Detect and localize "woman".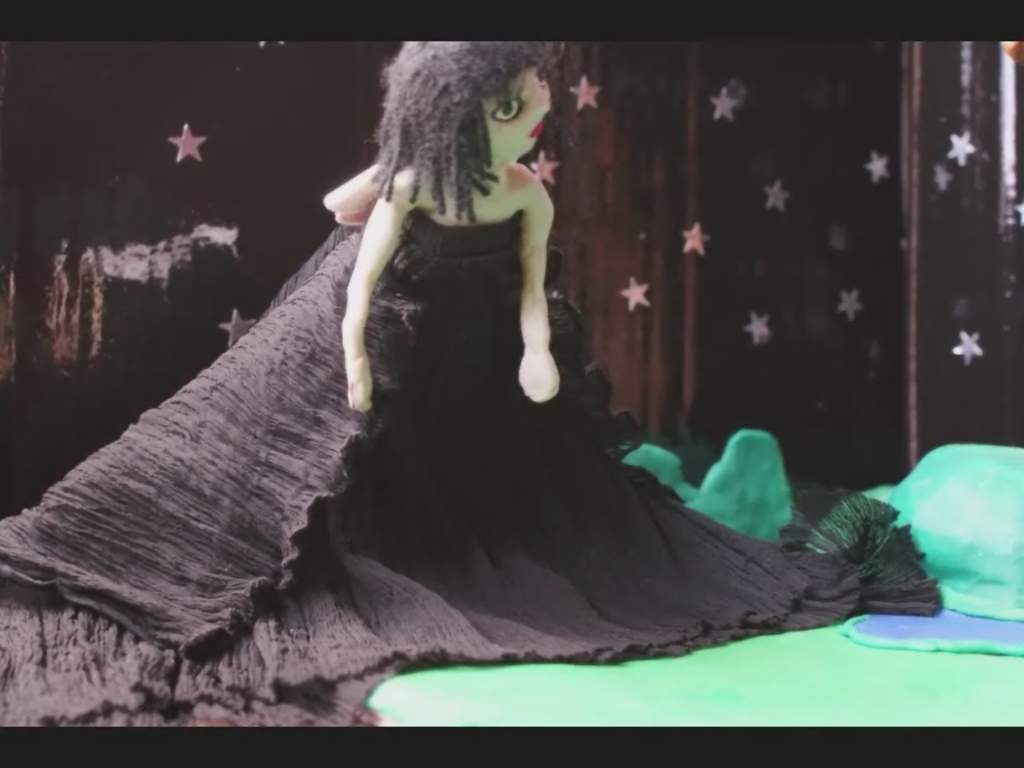
Localized at BBox(0, 19, 945, 748).
